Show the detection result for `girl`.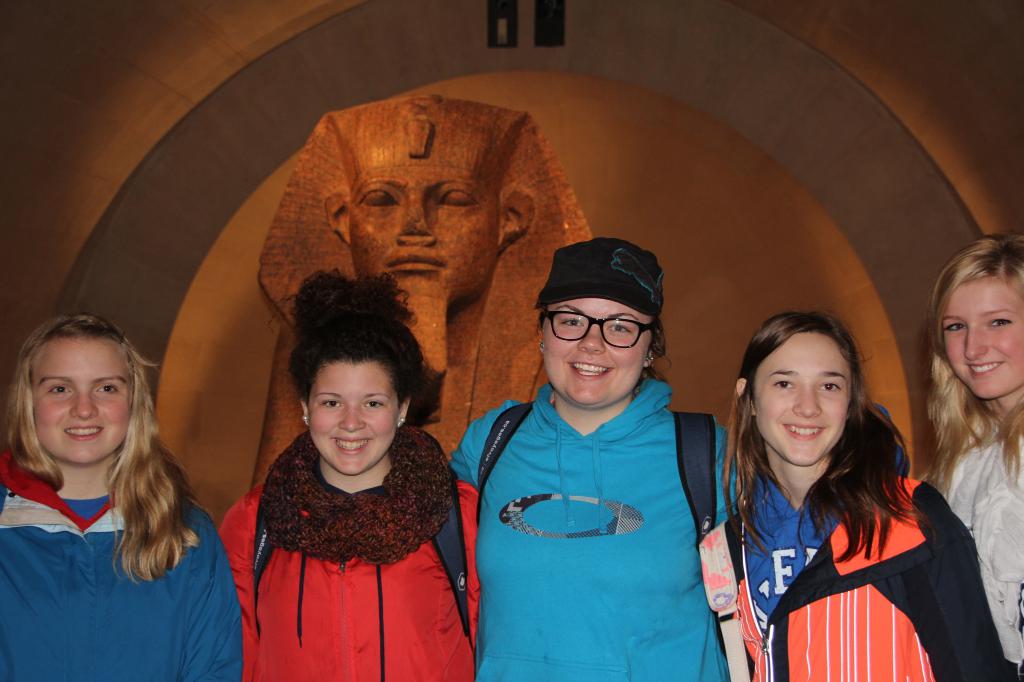
l=916, t=234, r=1023, b=677.
